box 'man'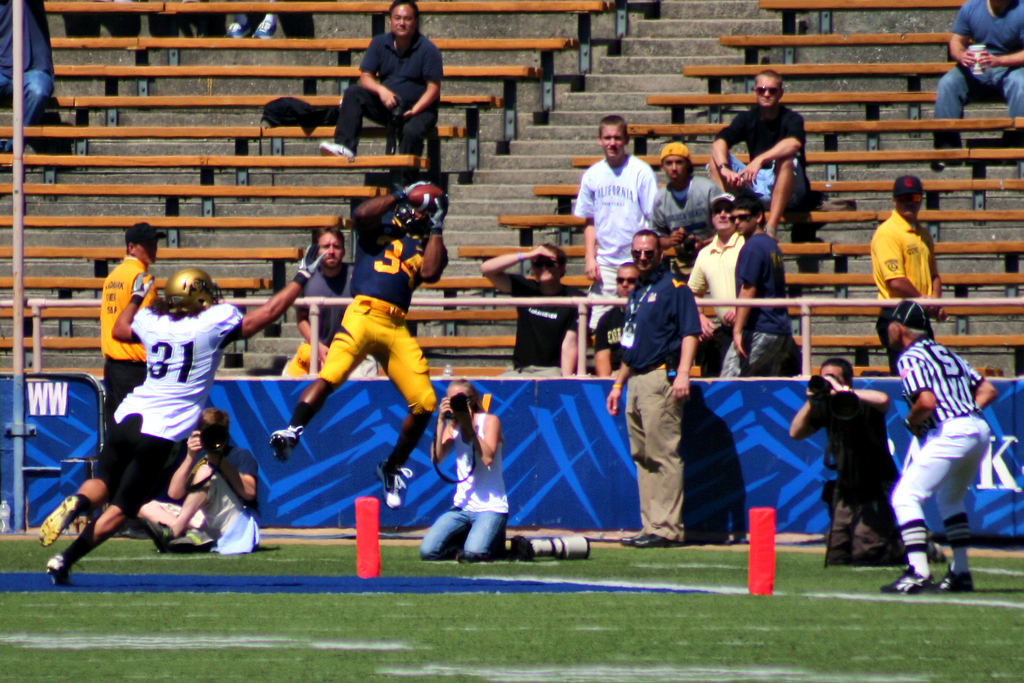
(122,398,259,552)
